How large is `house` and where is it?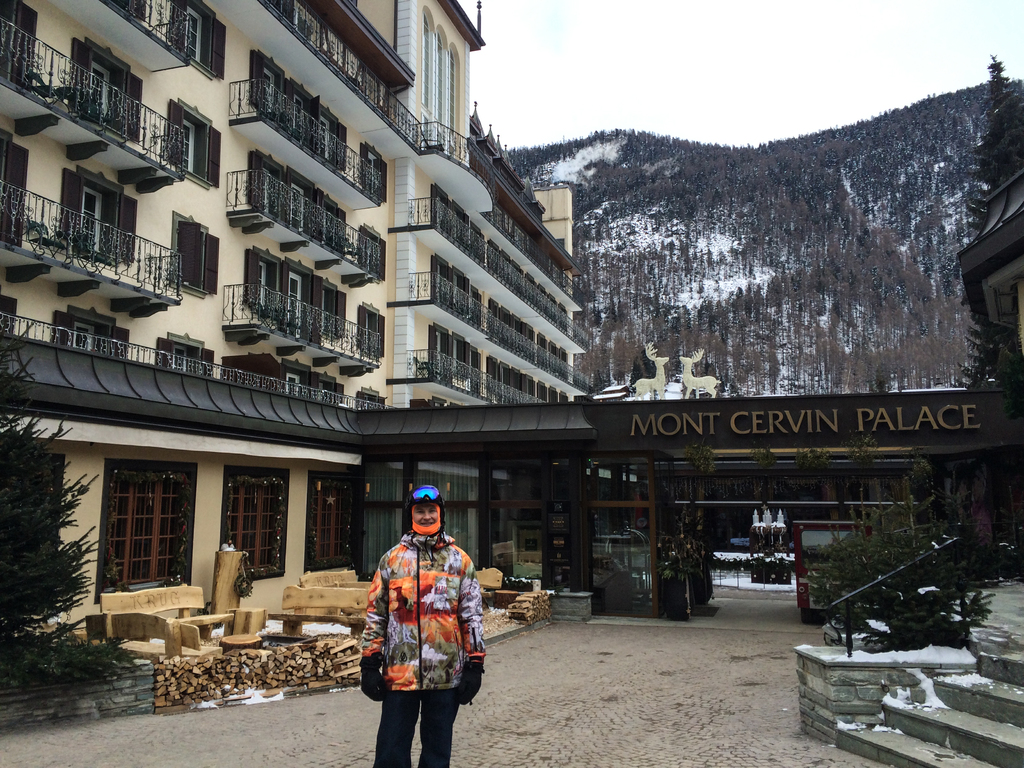
Bounding box: bbox=(386, 0, 595, 410).
